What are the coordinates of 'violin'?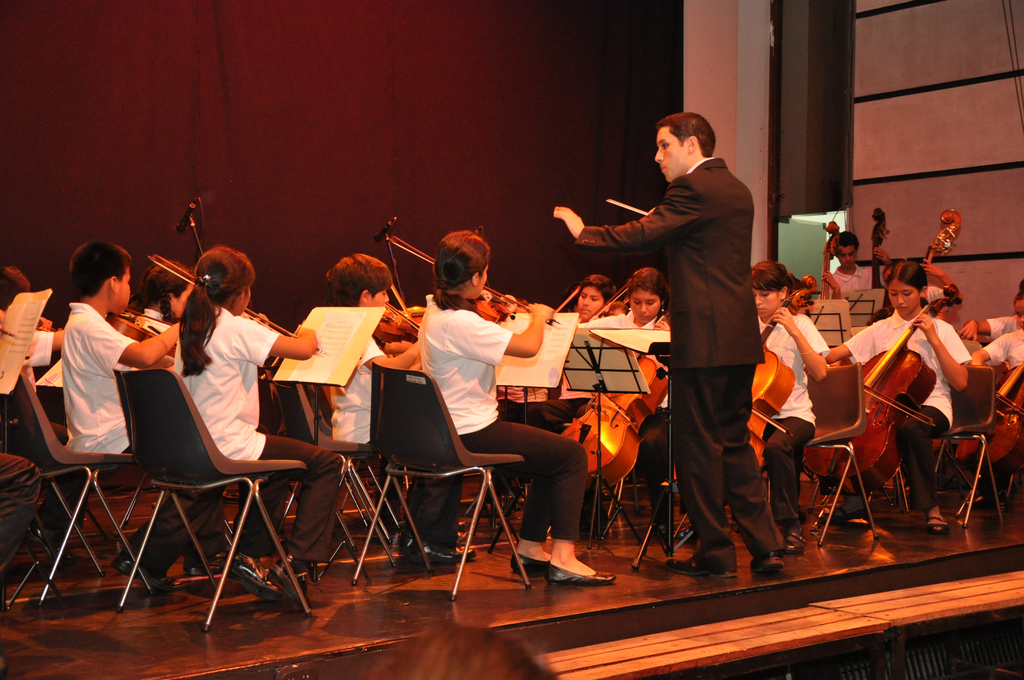
[575,276,634,323].
